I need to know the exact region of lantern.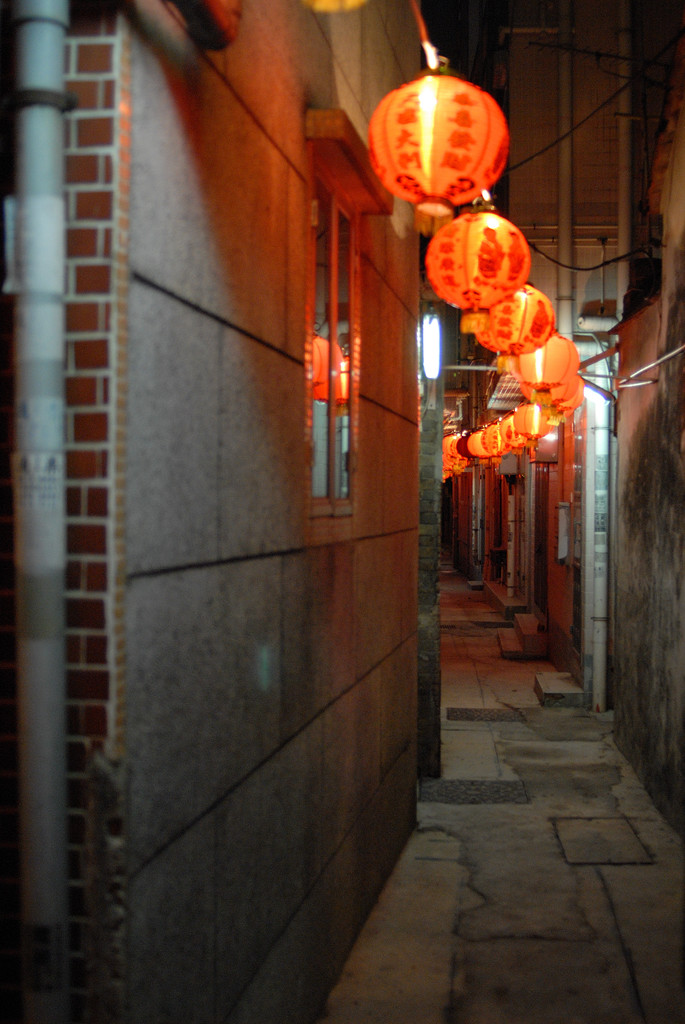
Region: 423,209,530,332.
